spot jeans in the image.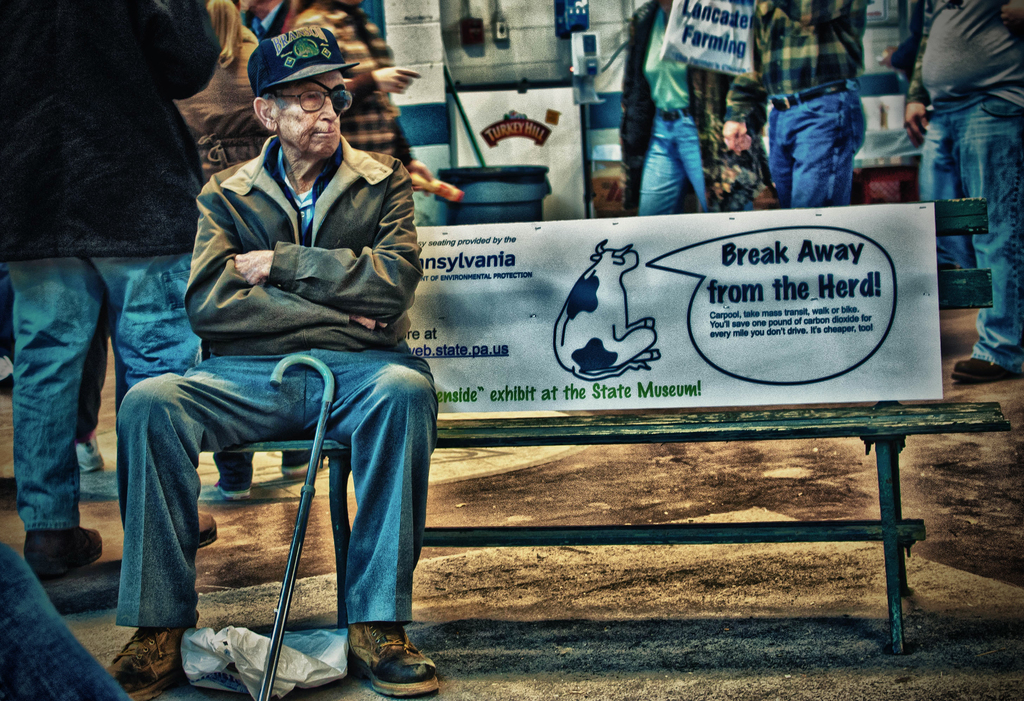
jeans found at (x1=636, y1=111, x2=709, y2=220).
